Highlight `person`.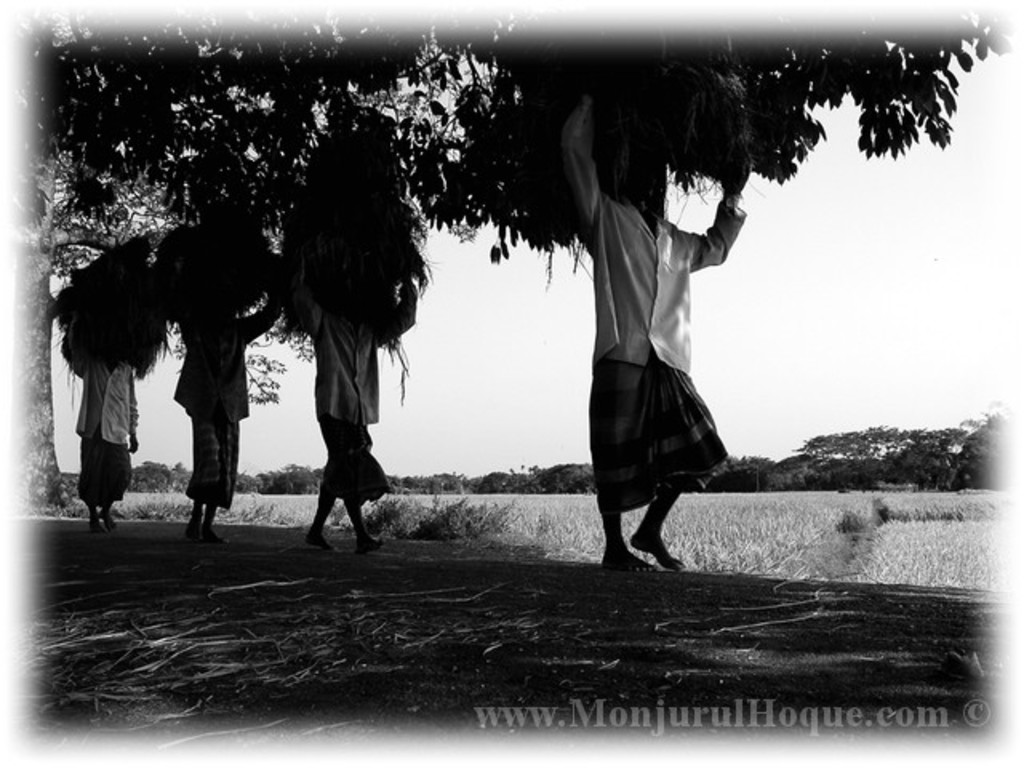
Highlighted region: l=274, t=219, r=422, b=549.
